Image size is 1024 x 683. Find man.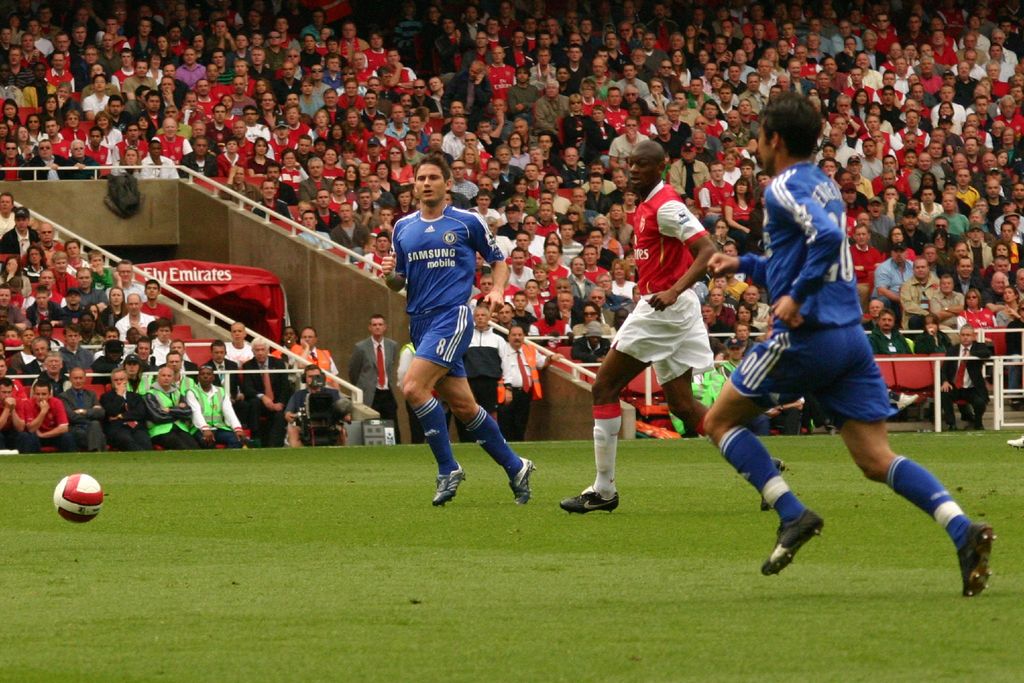
x1=521, y1=16, x2=539, y2=49.
